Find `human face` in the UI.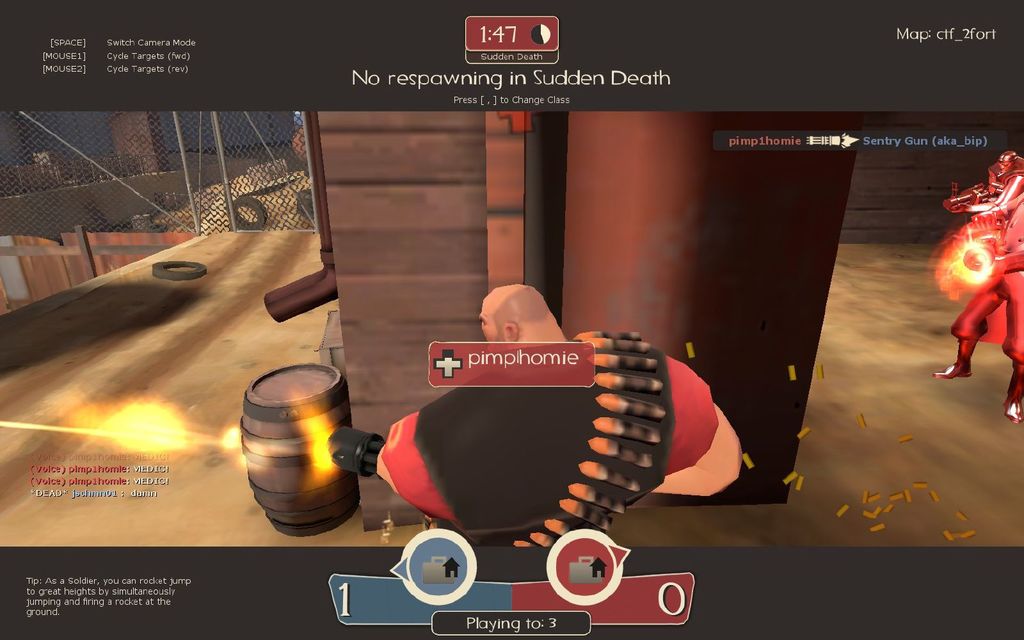
UI element at (x1=476, y1=315, x2=509, y2=353).
